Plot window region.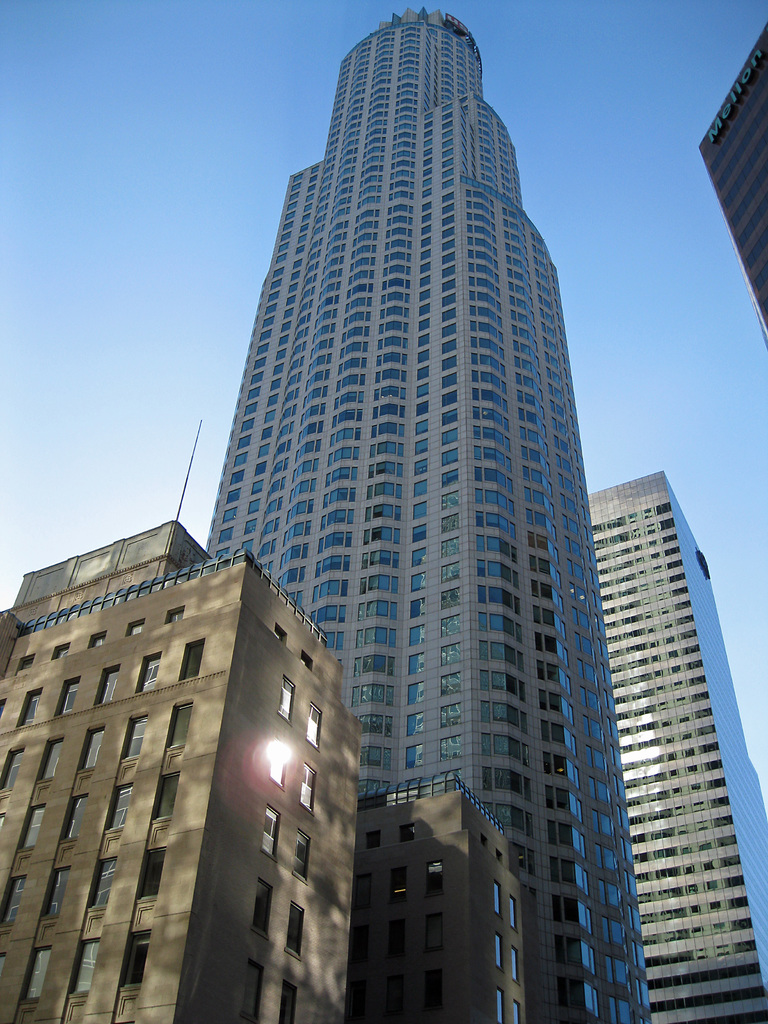
Plotted at 139:848:167:902.
